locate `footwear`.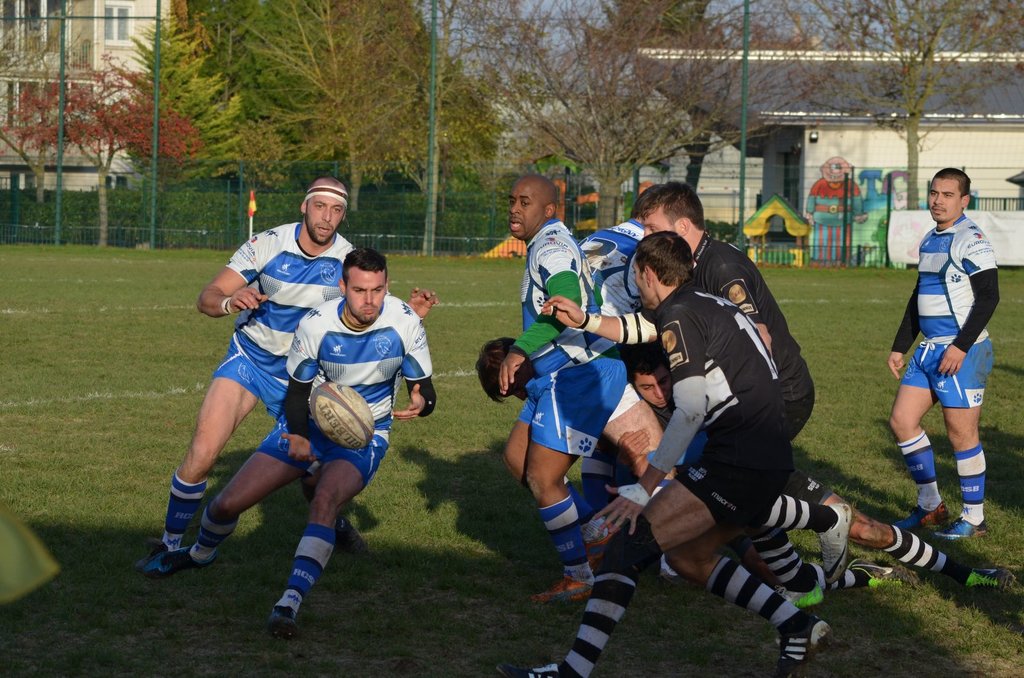
Bounding box: bbox=(496, 660, 561, 677).
